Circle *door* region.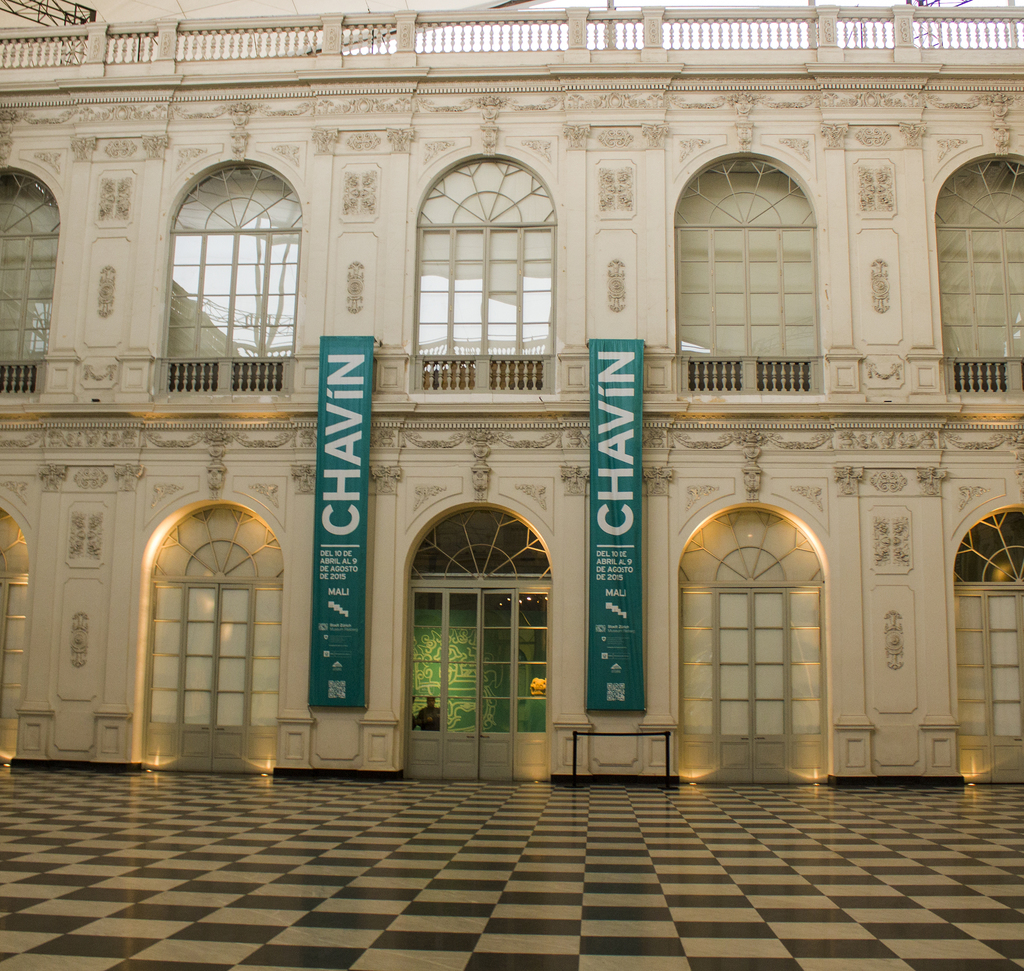
Region: <box>483,582,552,785</box>.
